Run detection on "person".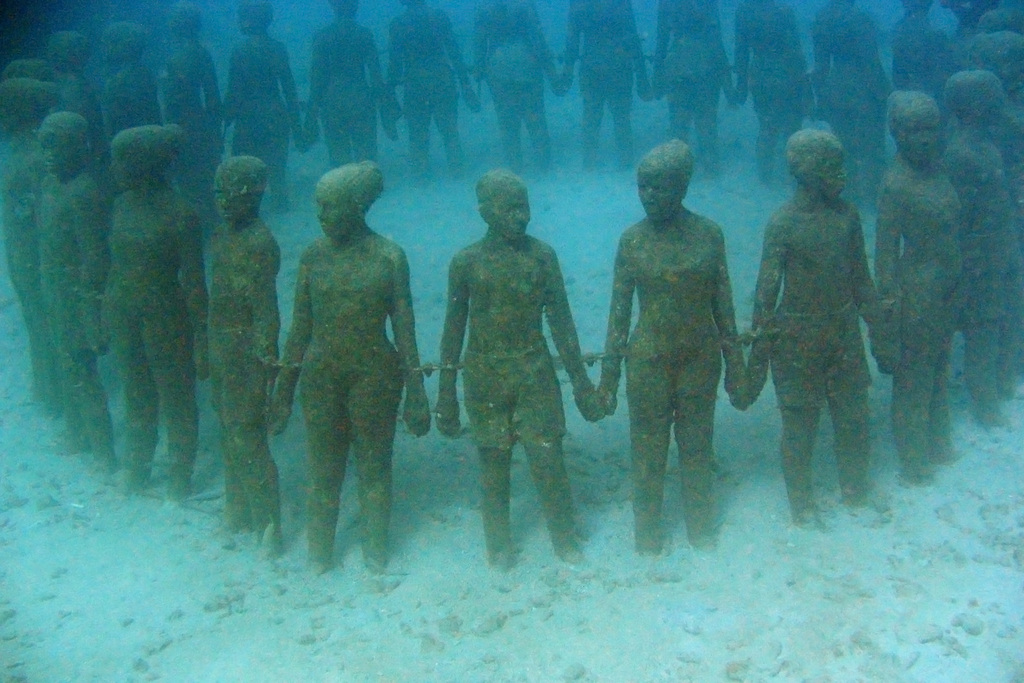
Result: rect(2, 54, 60, 81).
